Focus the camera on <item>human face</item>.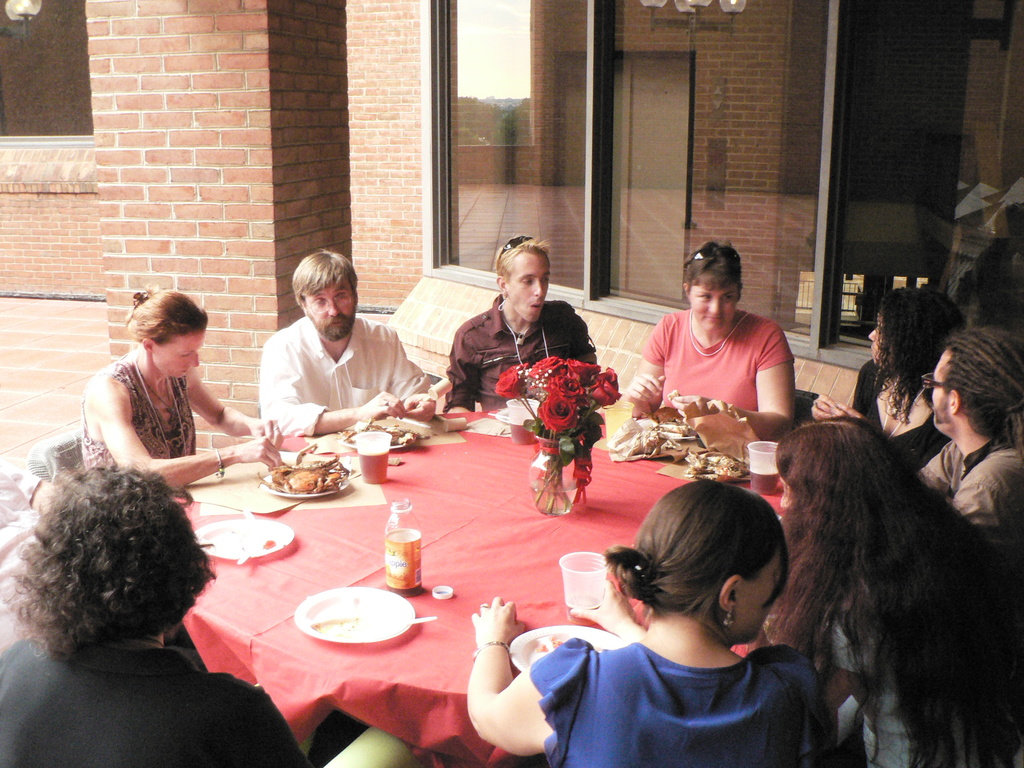
Focus region: x1=687, y1=277, x2=742, y2=337.
